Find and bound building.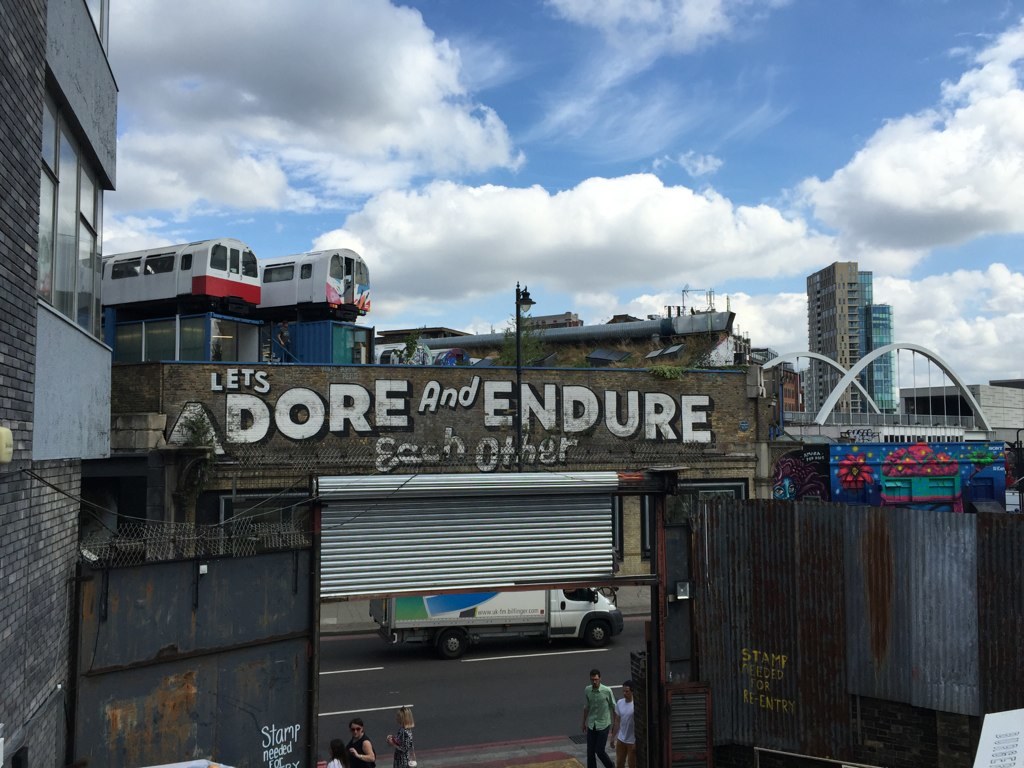
Bound: <bbox>0, 0, 119, 767</bbox>.
